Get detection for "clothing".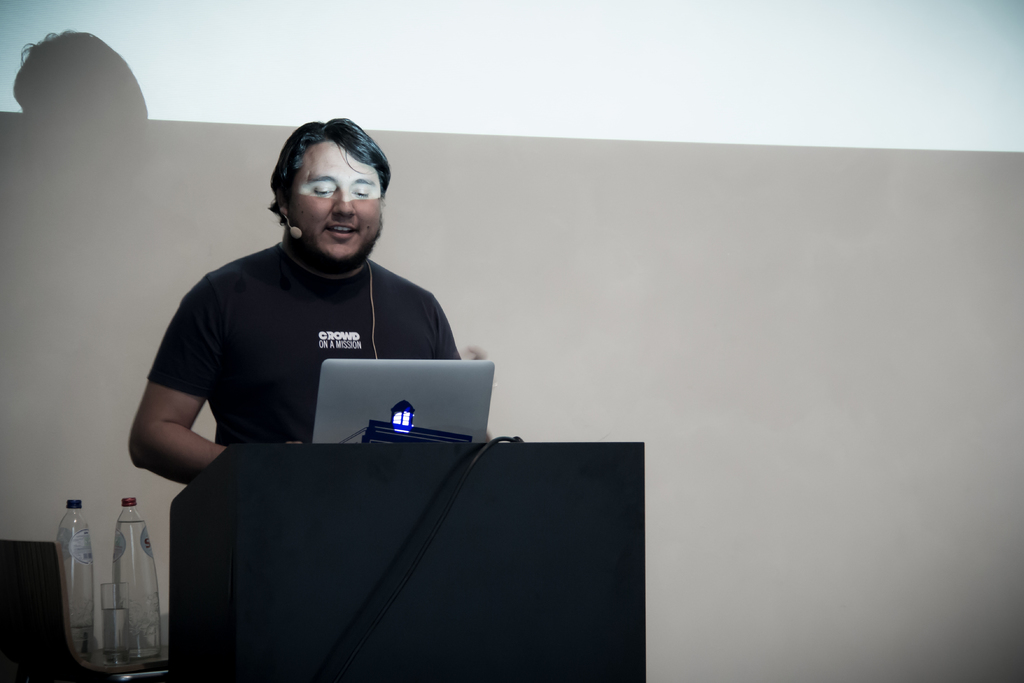
Detection: box(148, 227, 481, 433).
